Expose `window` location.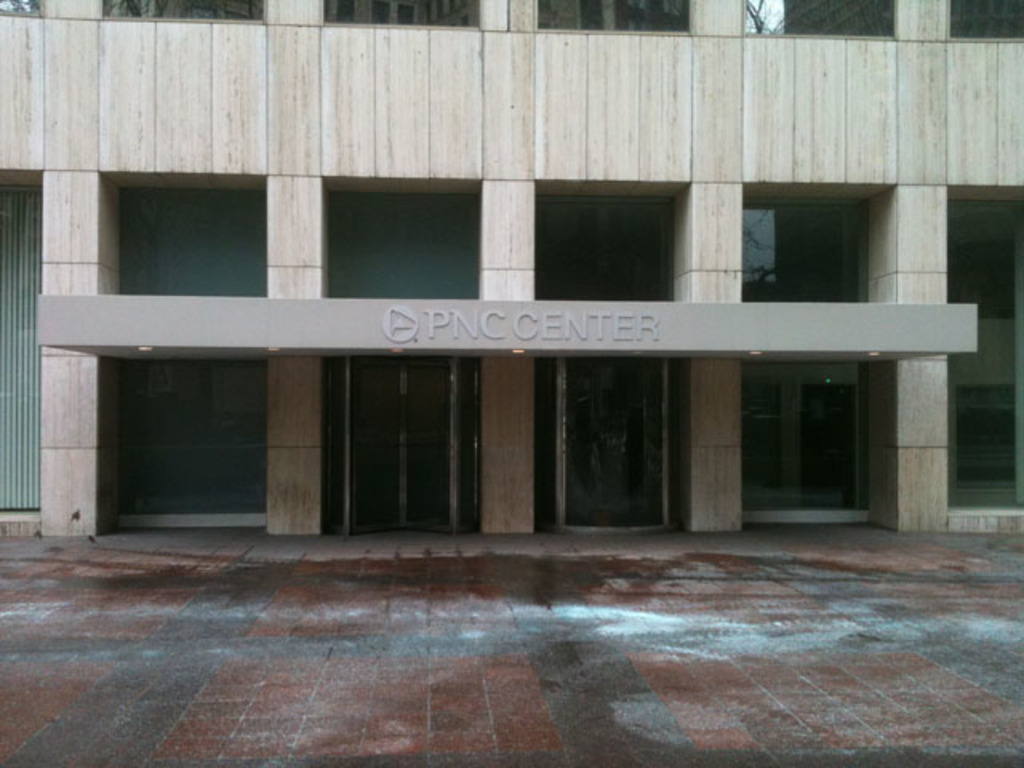
Exposed at 325:192:478:302.
